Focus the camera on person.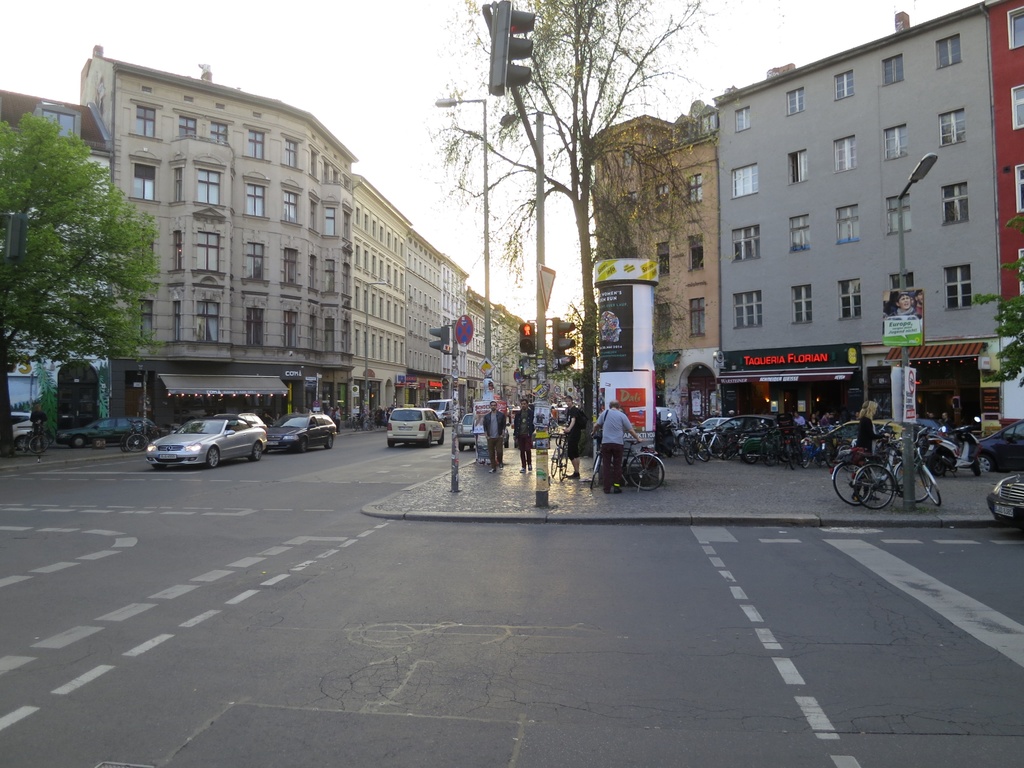
Focus region: crop(28, 404, 49, 452).
